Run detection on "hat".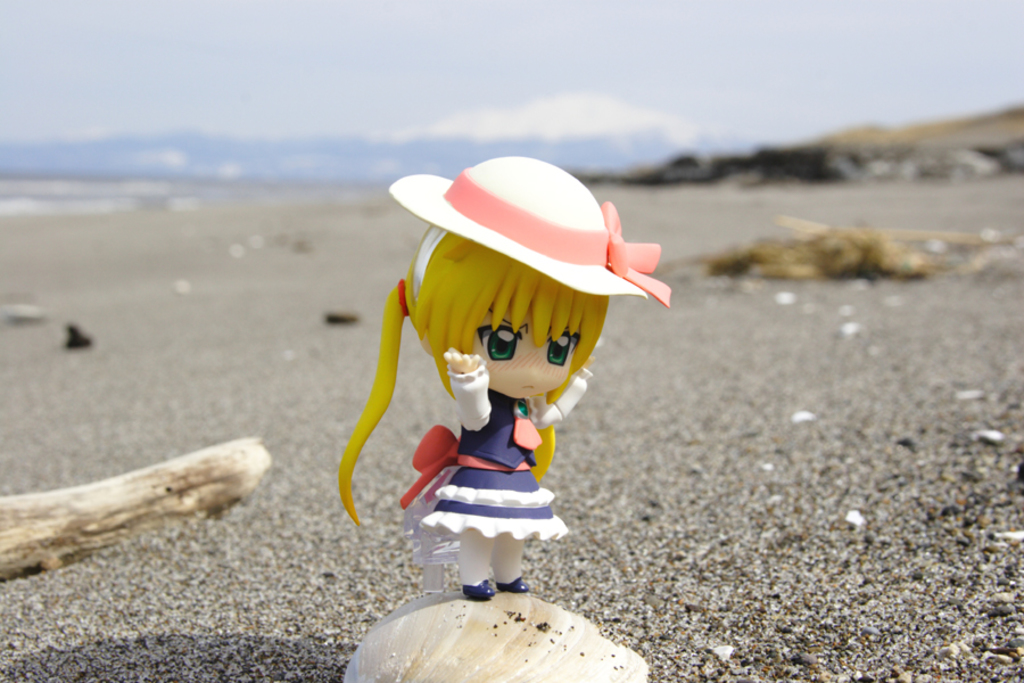
Result: <box>385,150,671,305</box>.
